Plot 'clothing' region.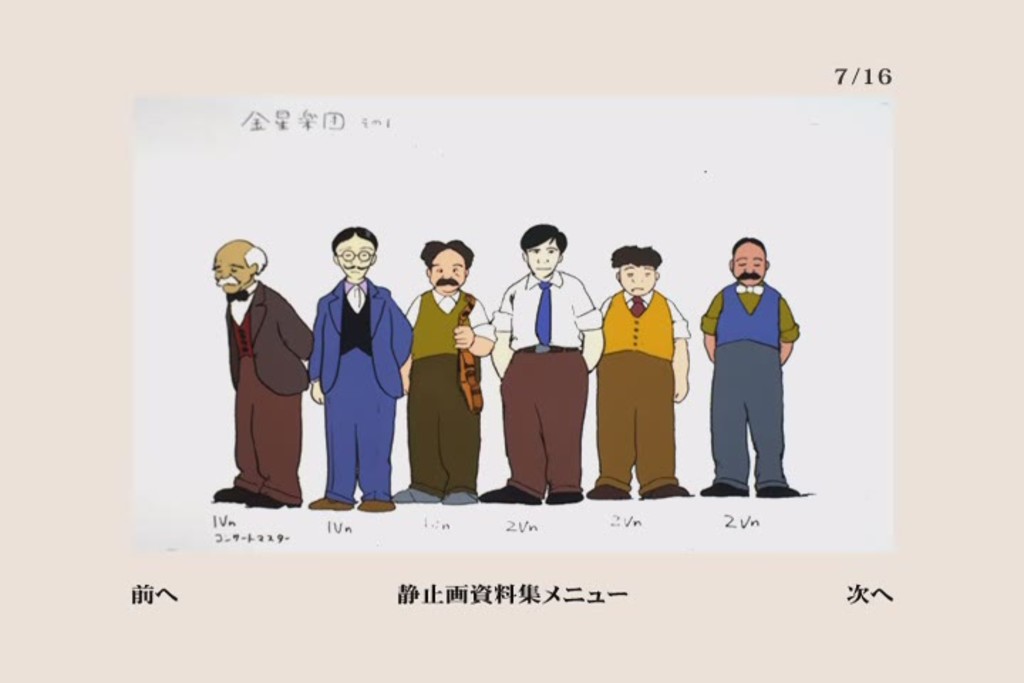
Plotted at left=307, top=275, right=414, bottom=498.
